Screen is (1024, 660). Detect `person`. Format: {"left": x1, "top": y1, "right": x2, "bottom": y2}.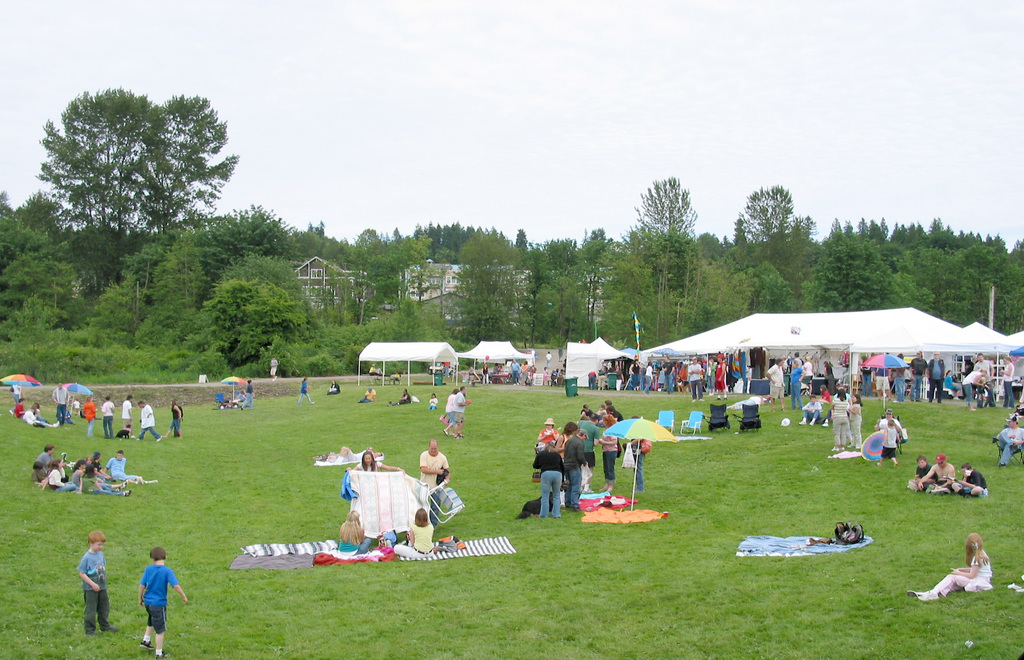
{"left": 874, "top": 364, "right": 890, "bottom": 401}.
